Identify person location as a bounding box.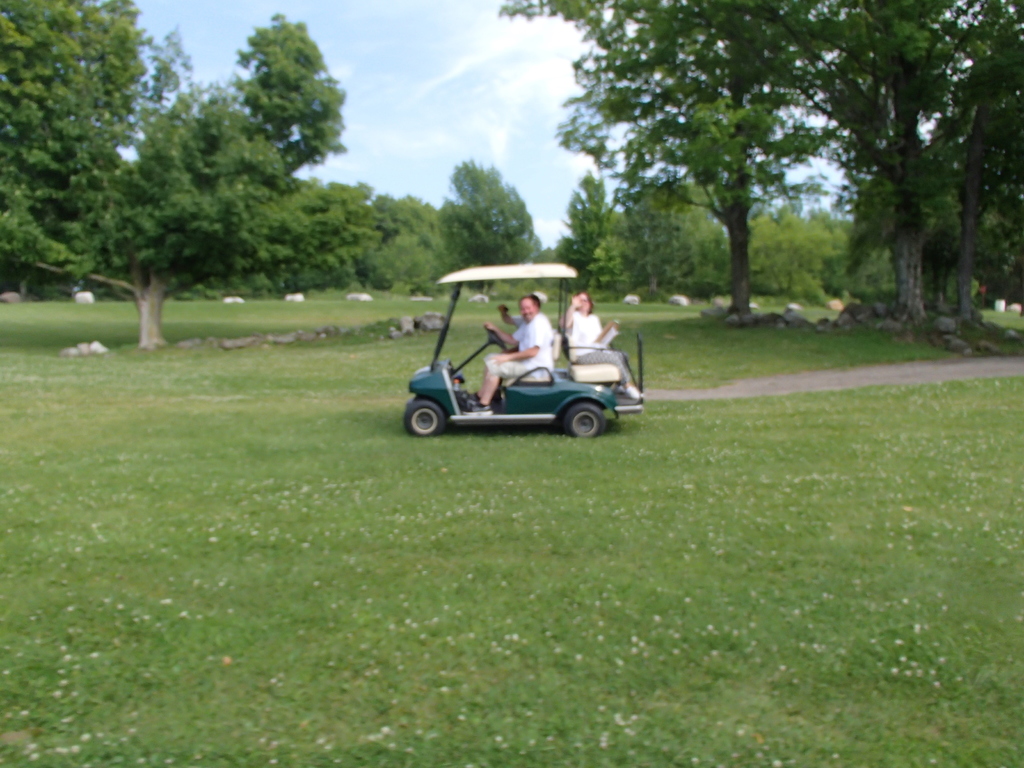
[465,294,557,413].
